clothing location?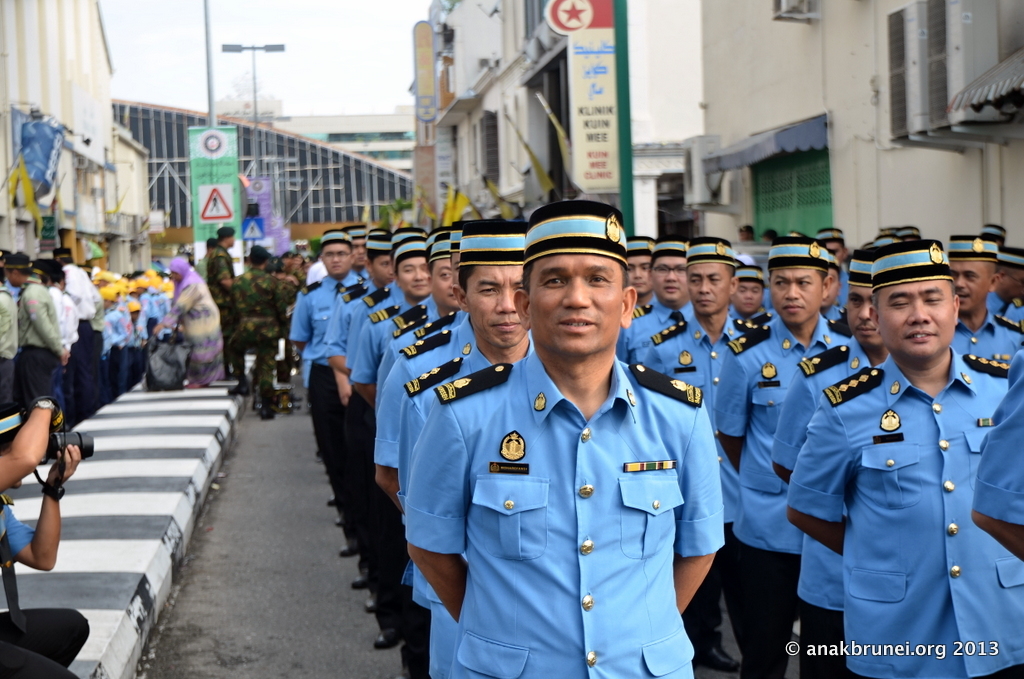
BBox(0, 492, 92, 678)
